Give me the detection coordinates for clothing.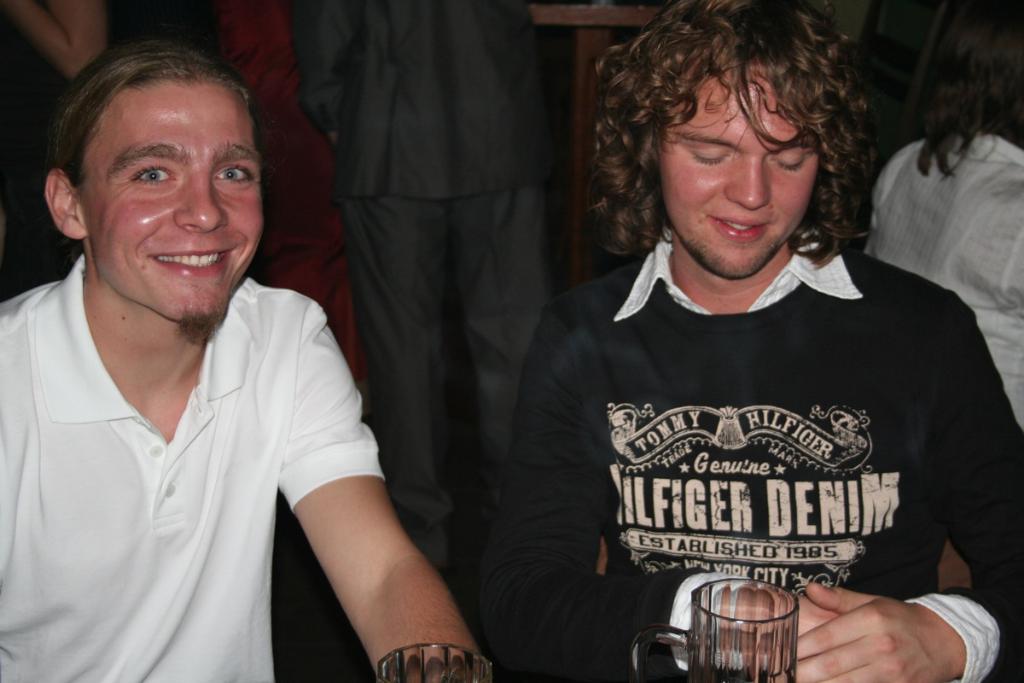
[288, 3, 562, 568].
